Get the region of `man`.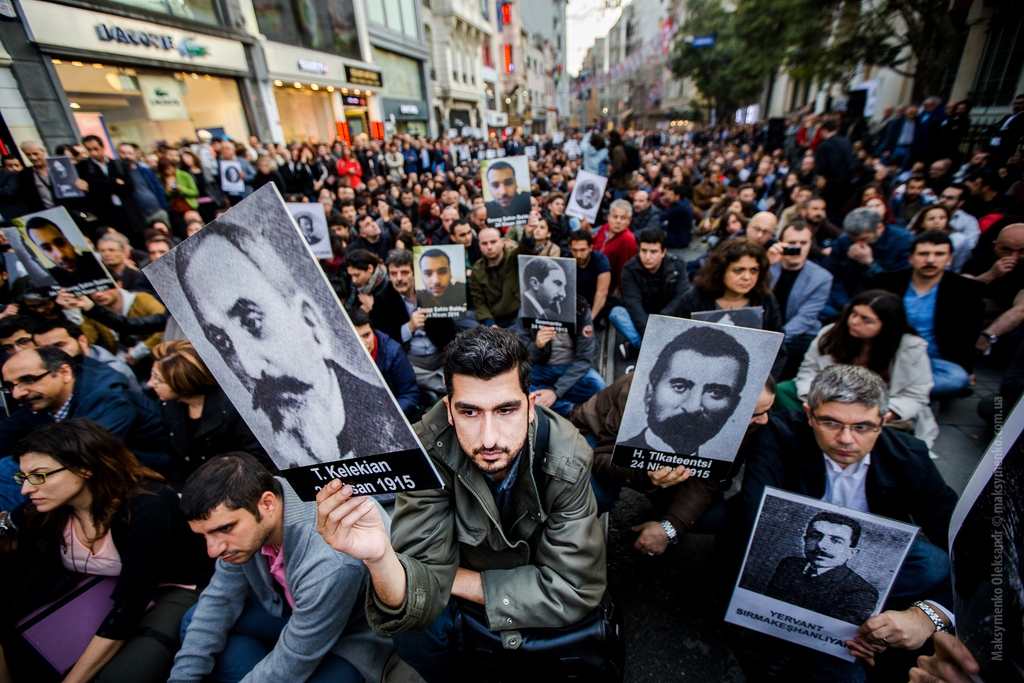
[left=368, top=247, right=460, bottom=399].
